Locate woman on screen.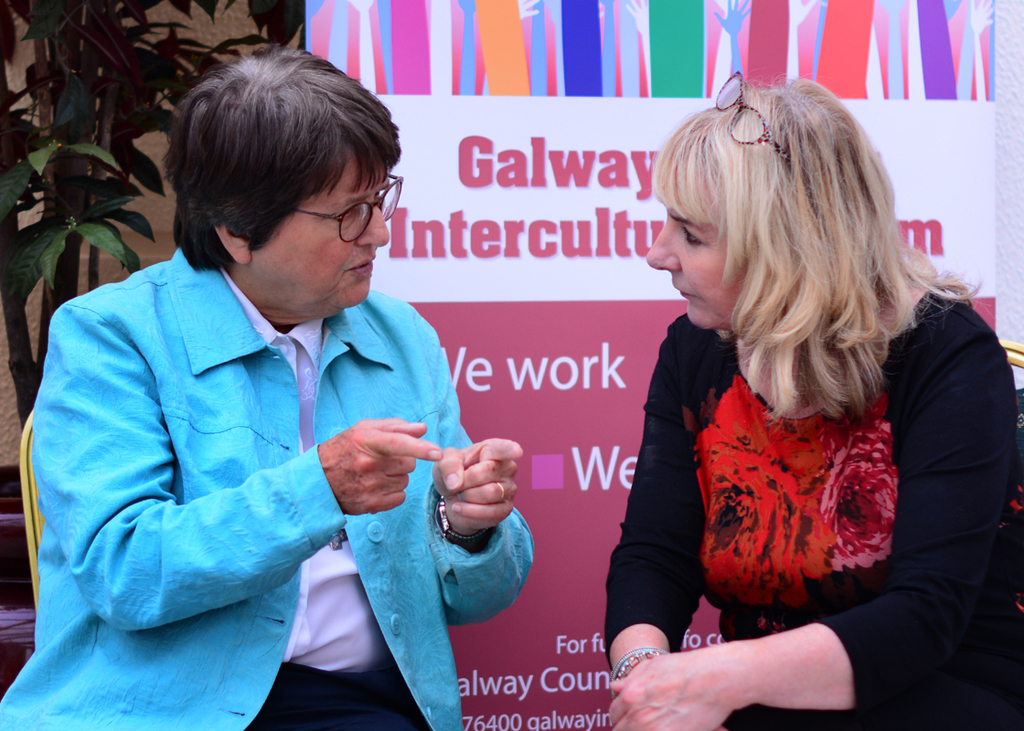
On screen at [574,74,994,717].
